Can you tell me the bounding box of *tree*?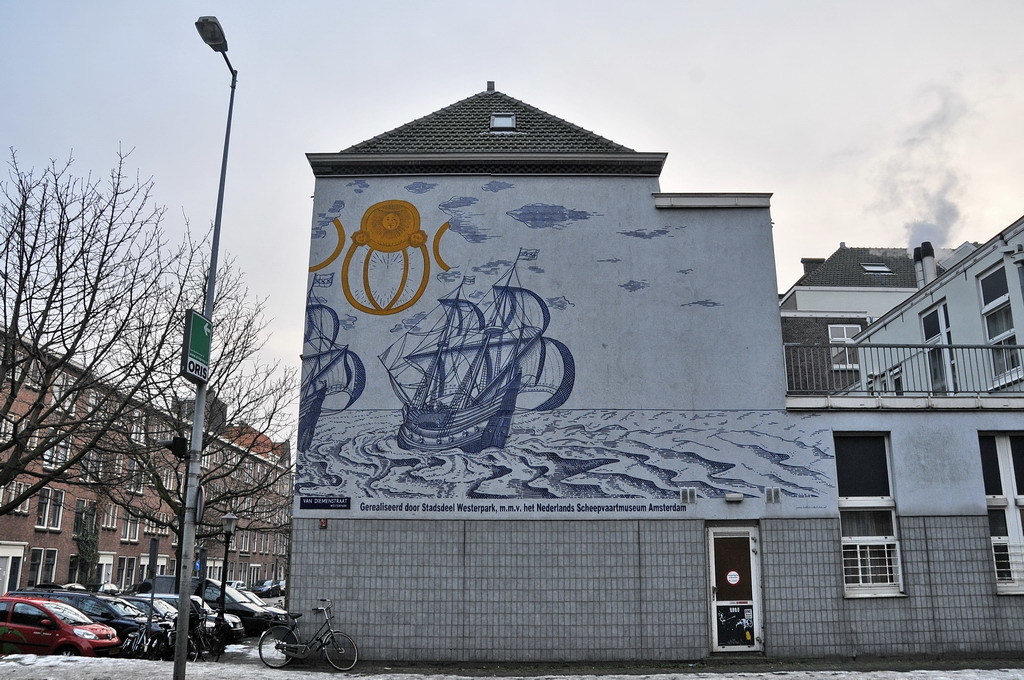
74,238,301,593.
